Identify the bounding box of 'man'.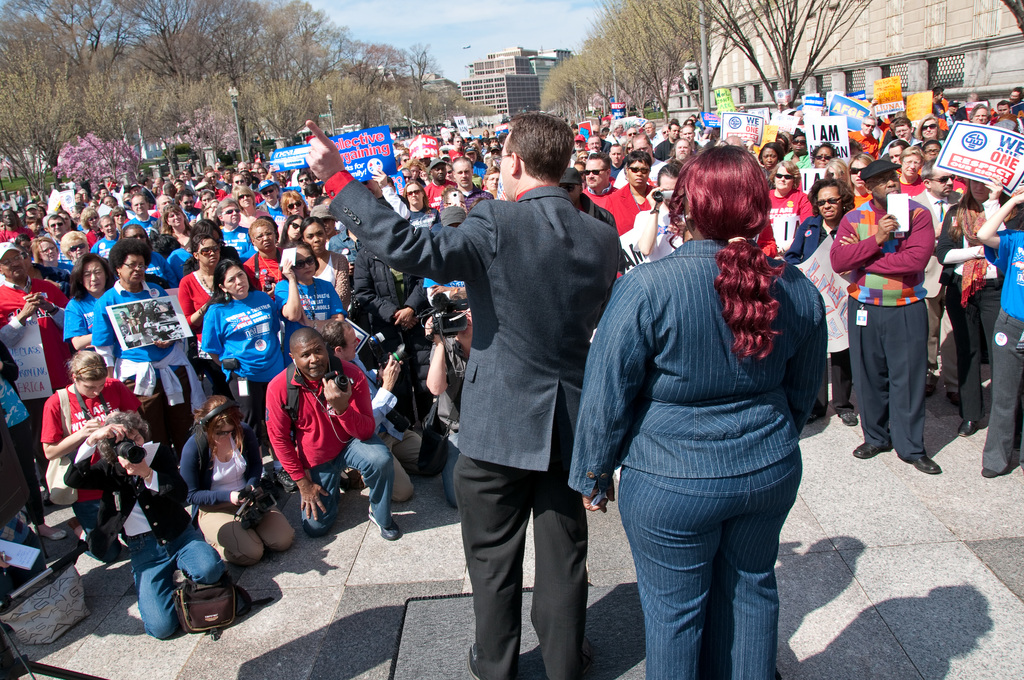
998,101,1013,117.
